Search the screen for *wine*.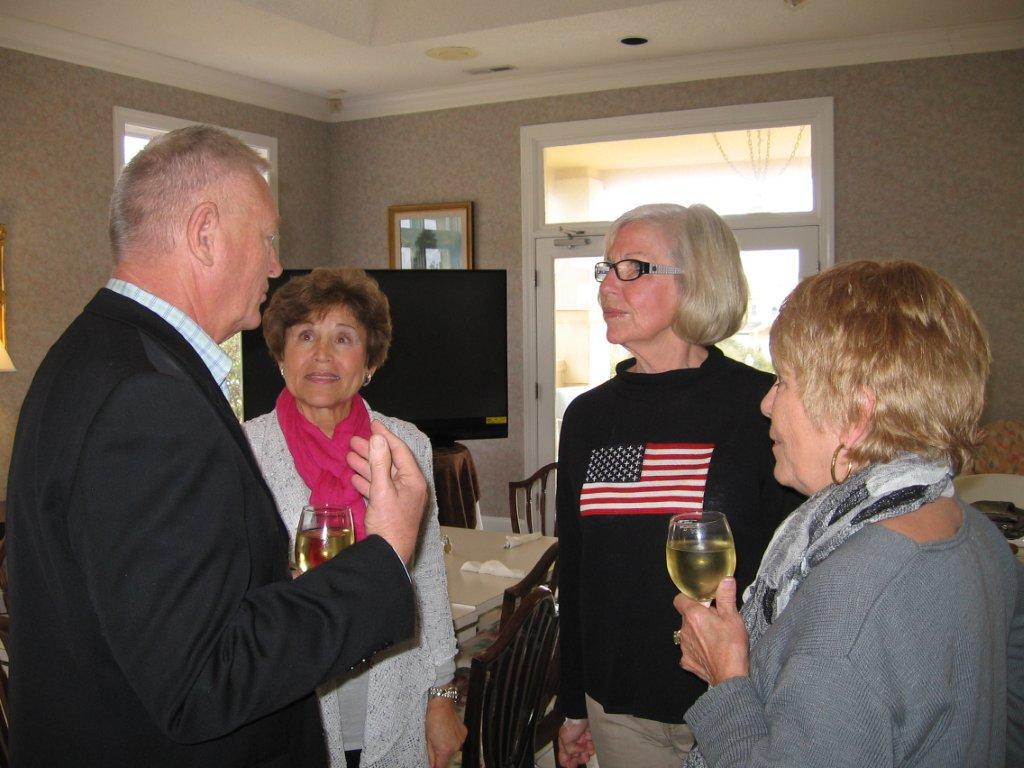
Found at 294 526 353 572.
